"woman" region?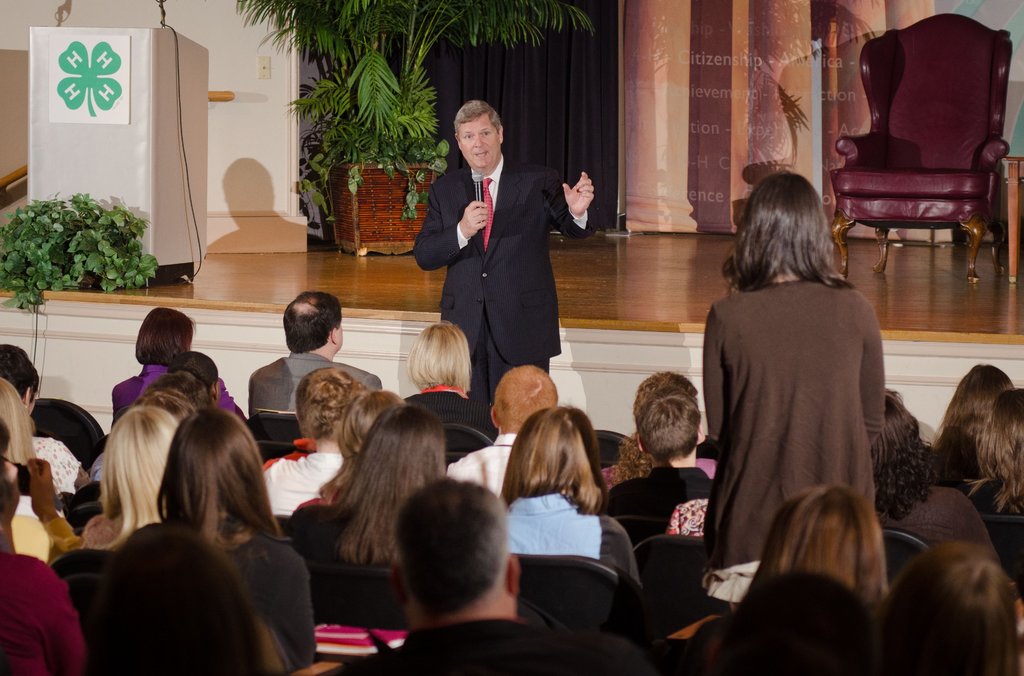
x1=0 y1=380 x2=42 y2=492
